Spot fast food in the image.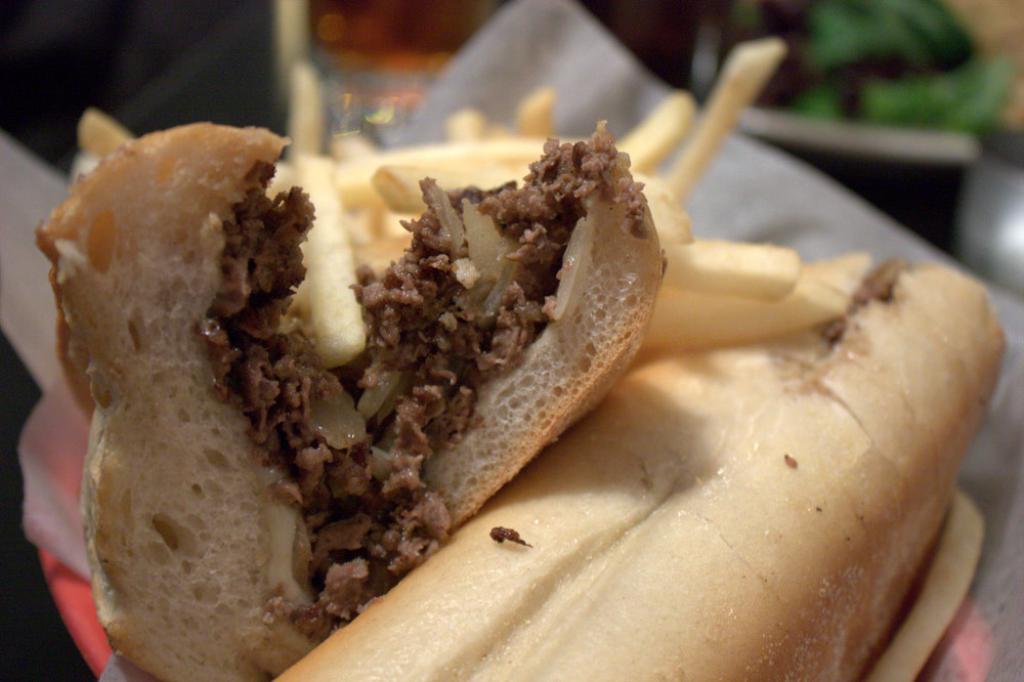
fast food found at [658,46,781,202].
